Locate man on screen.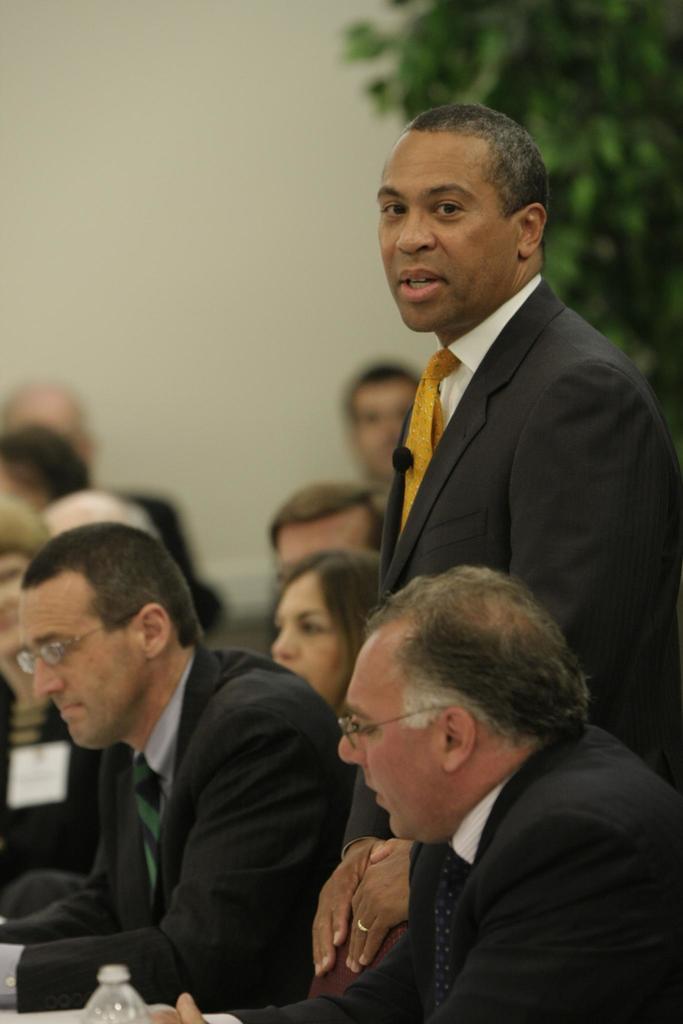
On screen at [x1=40, y1=483, x2=150, y2=547].
